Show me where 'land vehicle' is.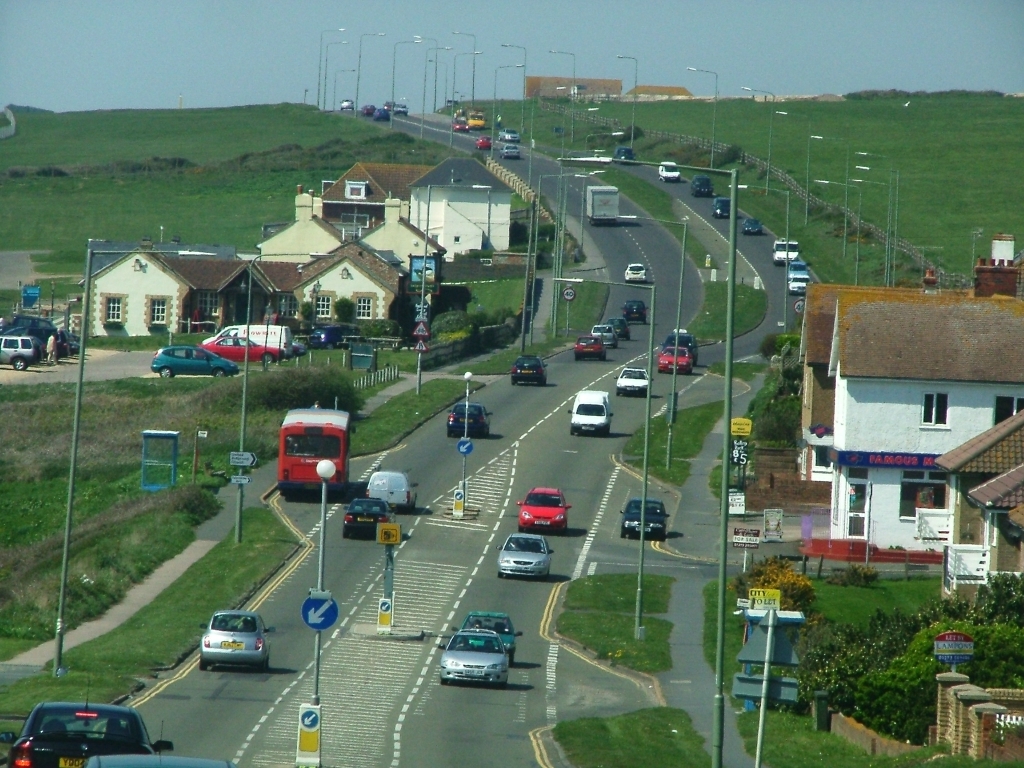
'land vehicle' is at box(291, 340, 311, 357).
